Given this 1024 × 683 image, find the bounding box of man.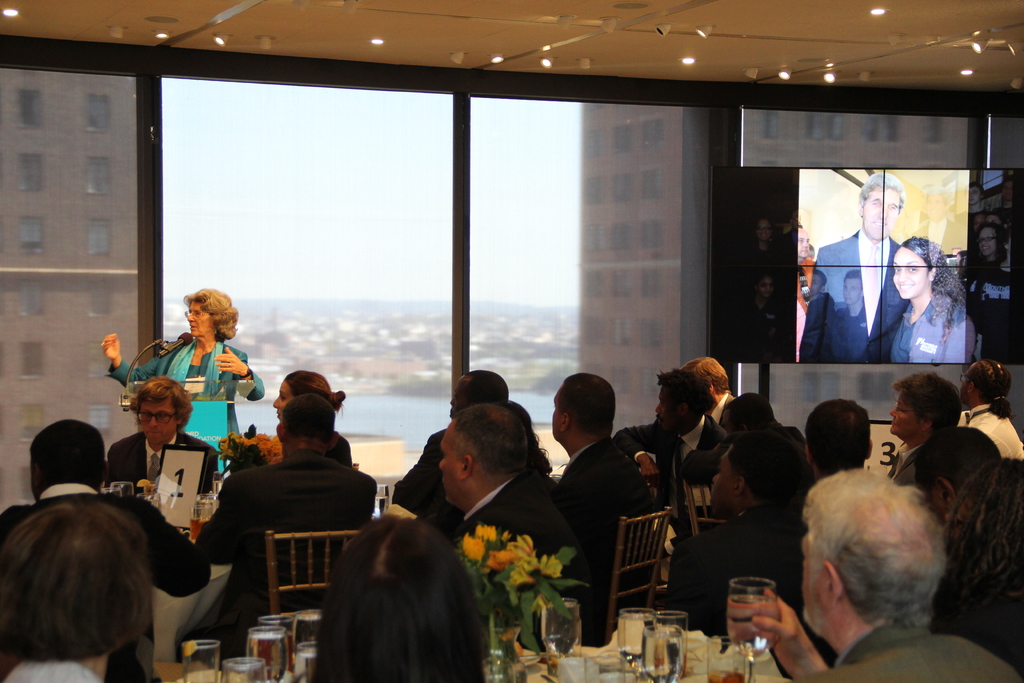
(x1=557, y1=368, x2=657, y2=598).
